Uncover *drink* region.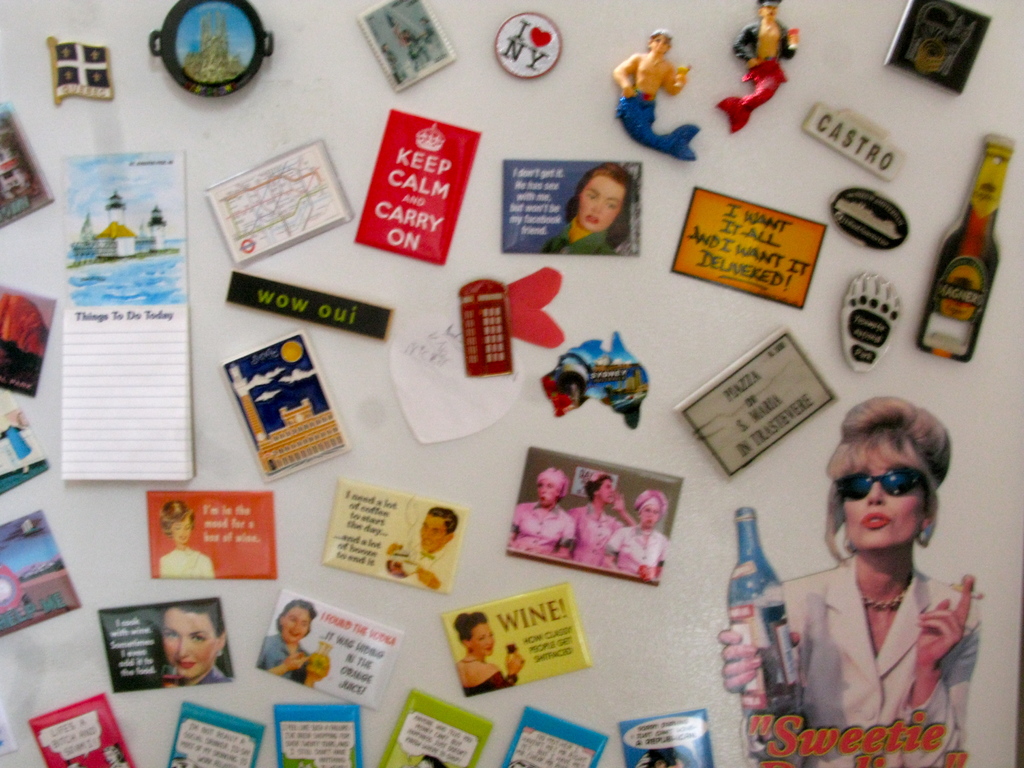
Uncovered: <bbox>913, 145, 1004, 362</bbox>.
